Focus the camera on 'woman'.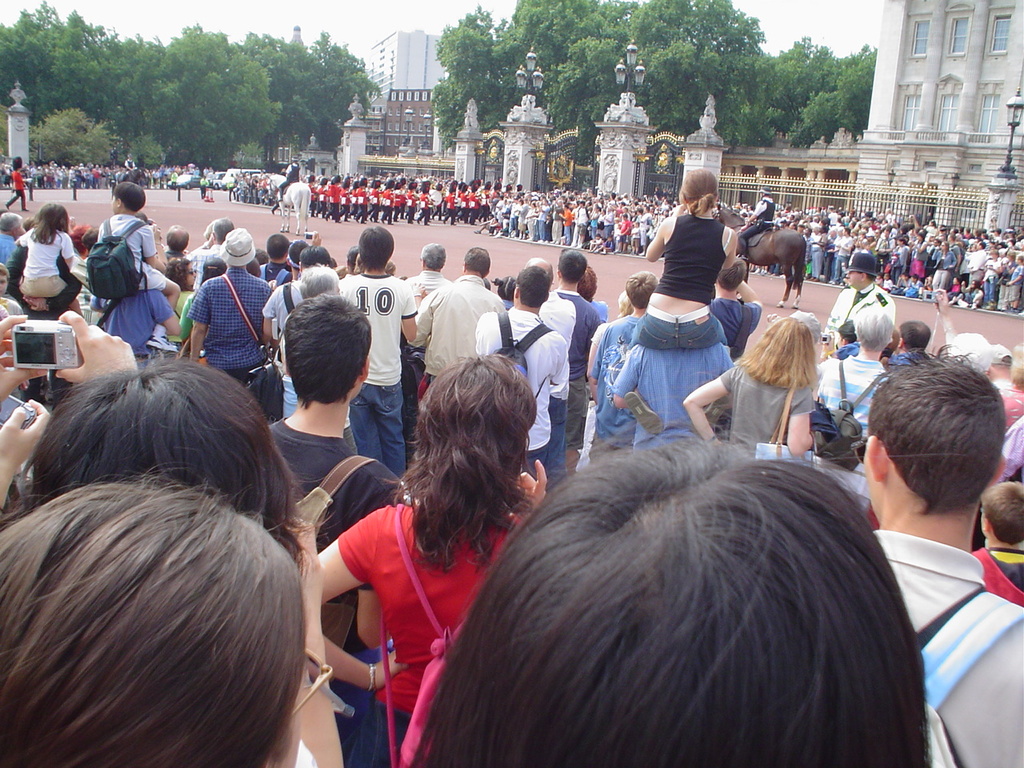
Focus region: pyautogui.locateOnScreen(512, 198, 522, 237).
